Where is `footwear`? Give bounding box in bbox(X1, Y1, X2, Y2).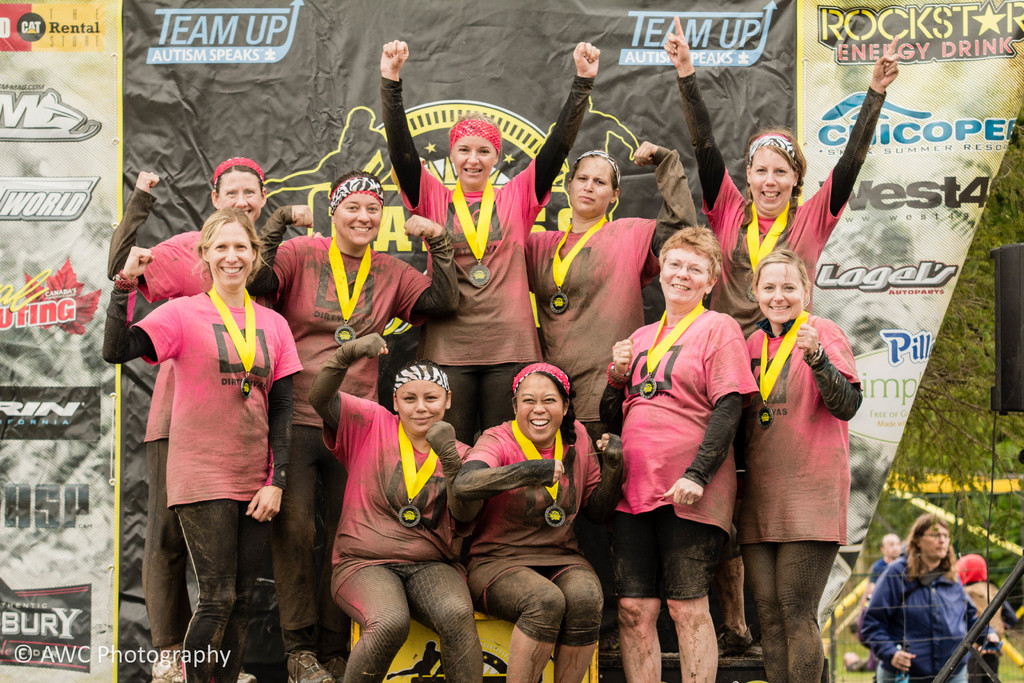
bbox(147, 652, 187, 682).
